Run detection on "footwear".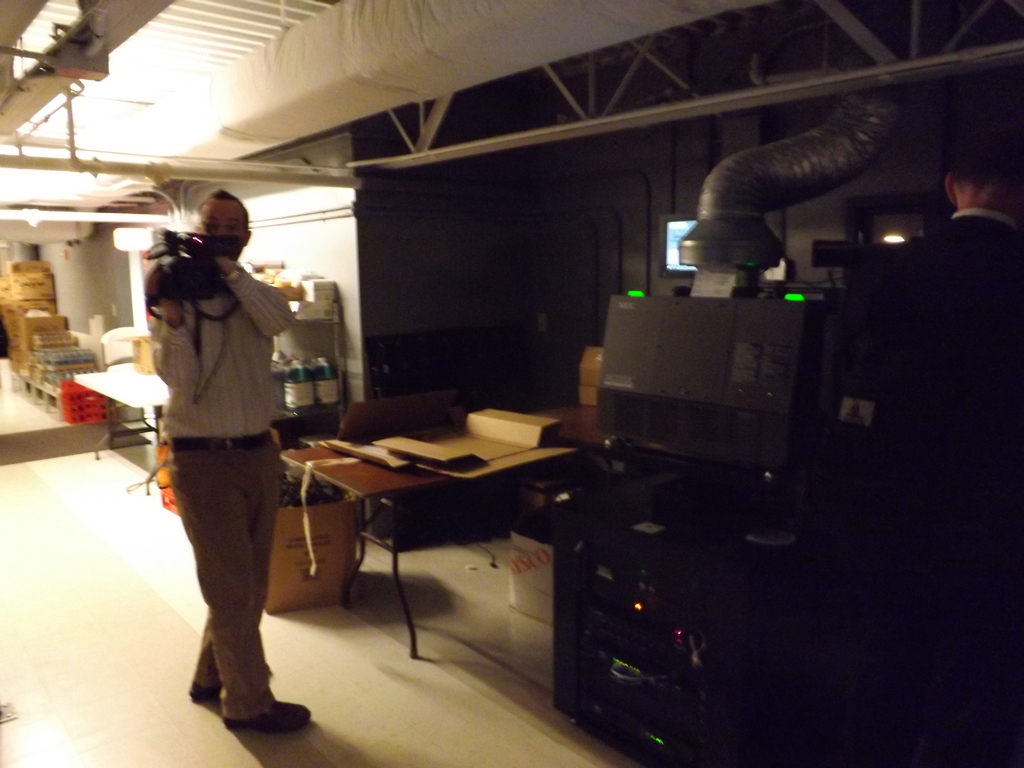
Result: locate(196, 660, 292, 742).
